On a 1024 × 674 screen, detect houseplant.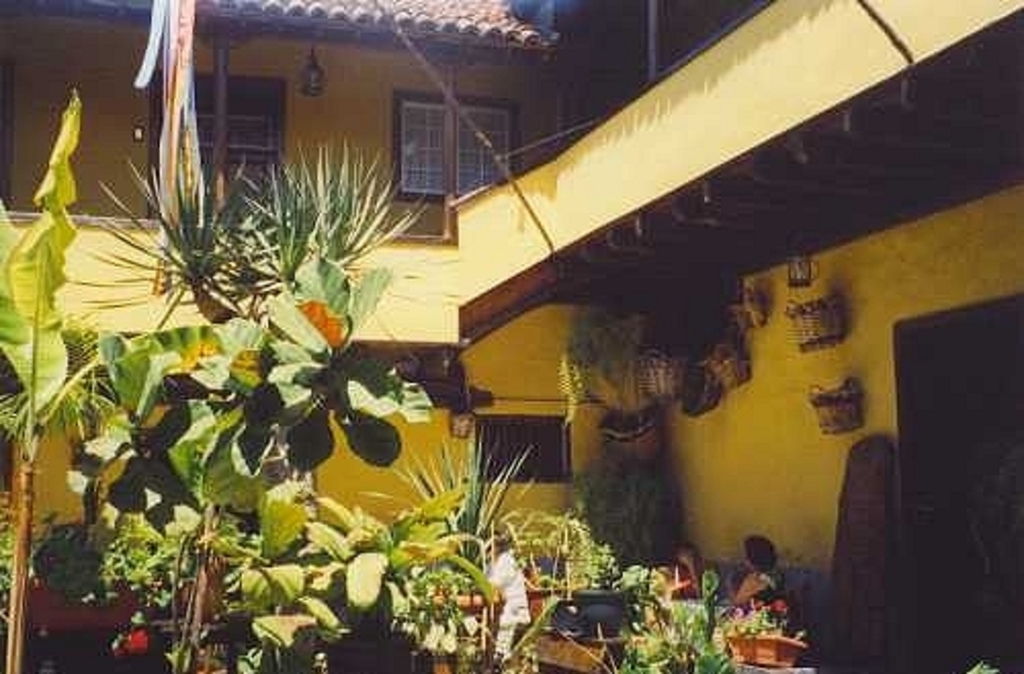
x1=723 y1=594 x2=807 y2=666.
